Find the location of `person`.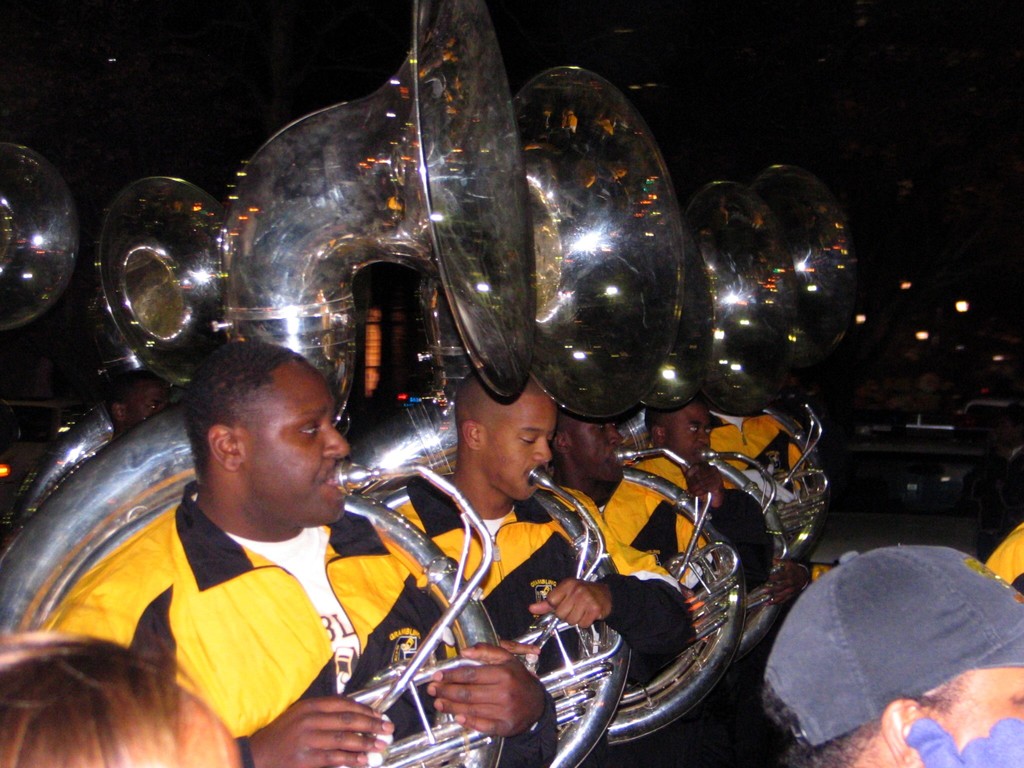
Location: 557, 424, 700, 556.
